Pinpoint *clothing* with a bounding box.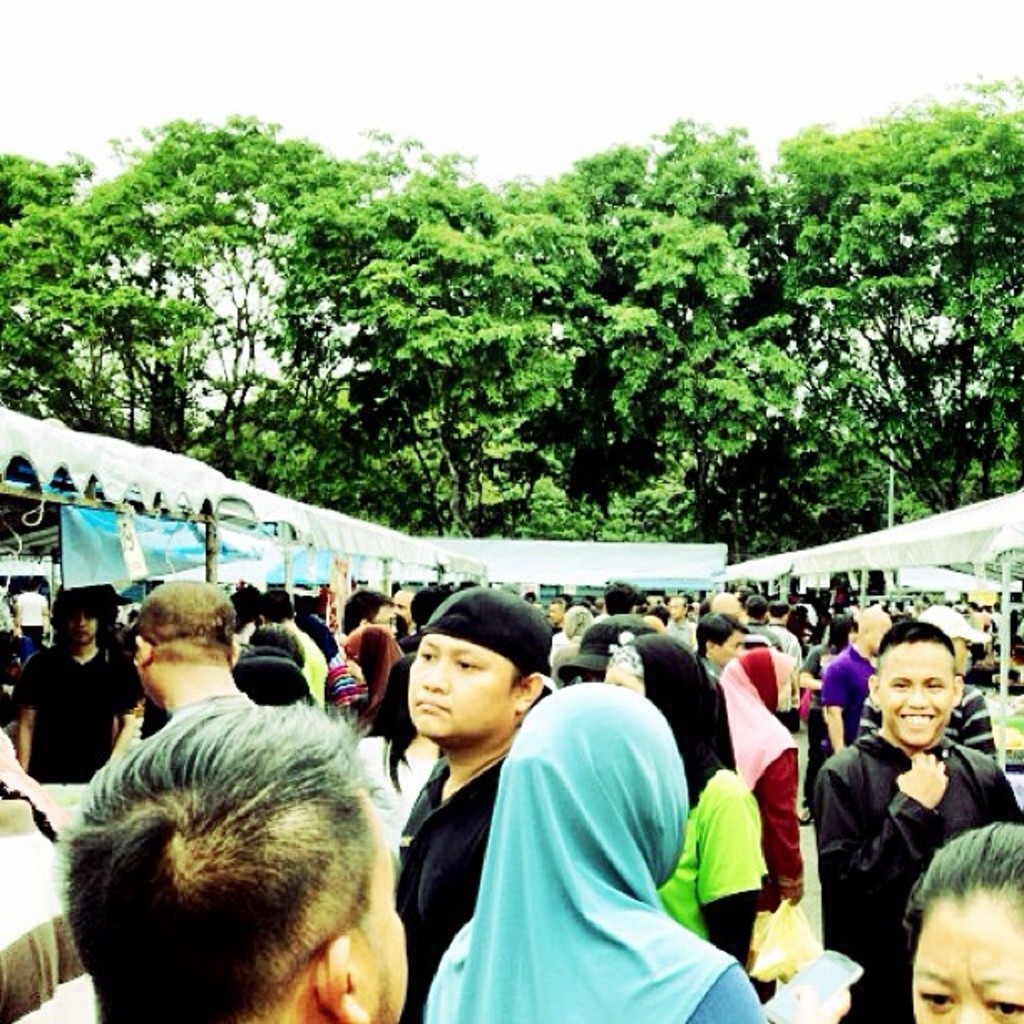
region(13, 636, 152, 793).
